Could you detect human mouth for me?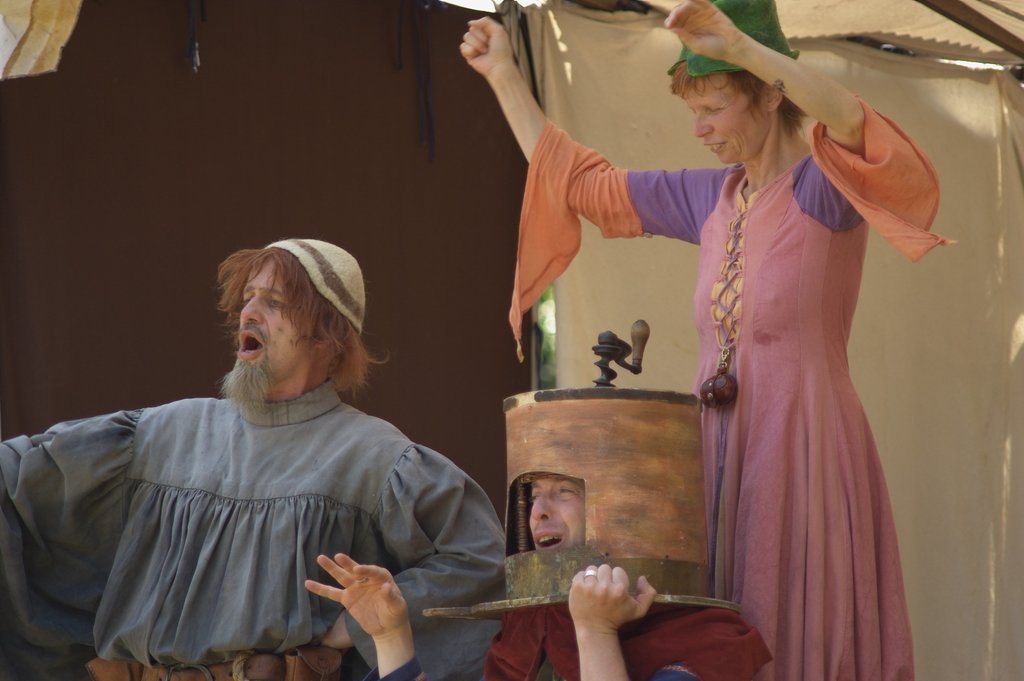
Detection result: l=701, t=140, r=727, b=155.
